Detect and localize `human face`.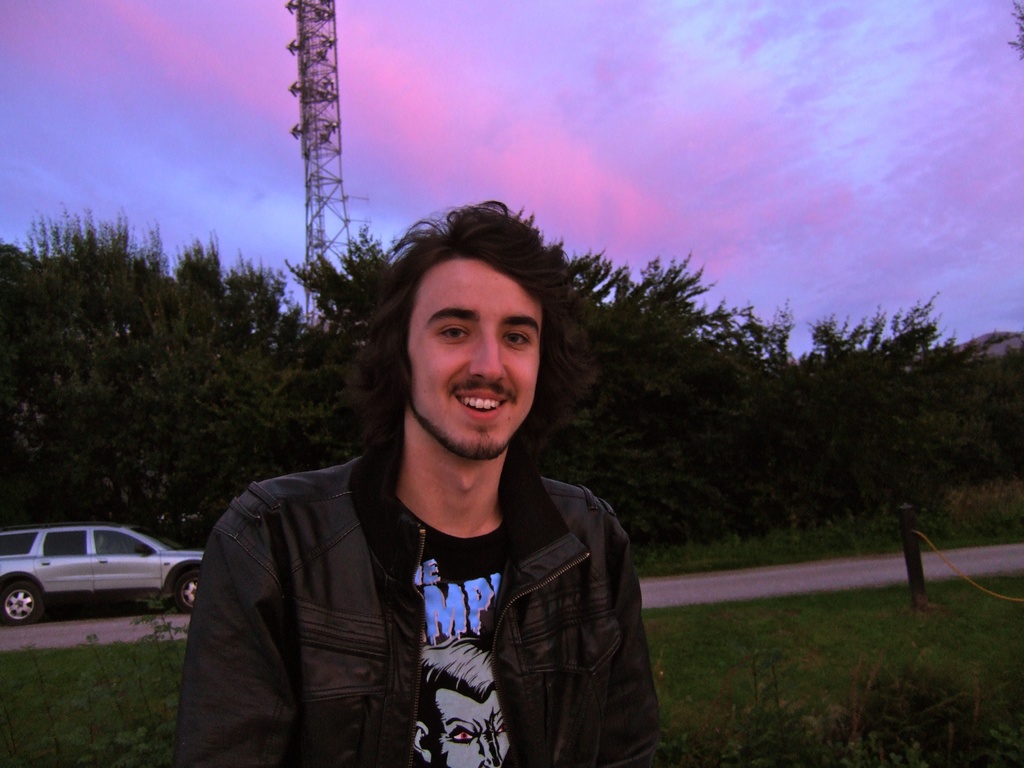
Localized at region(408, 260, 545, 454).
